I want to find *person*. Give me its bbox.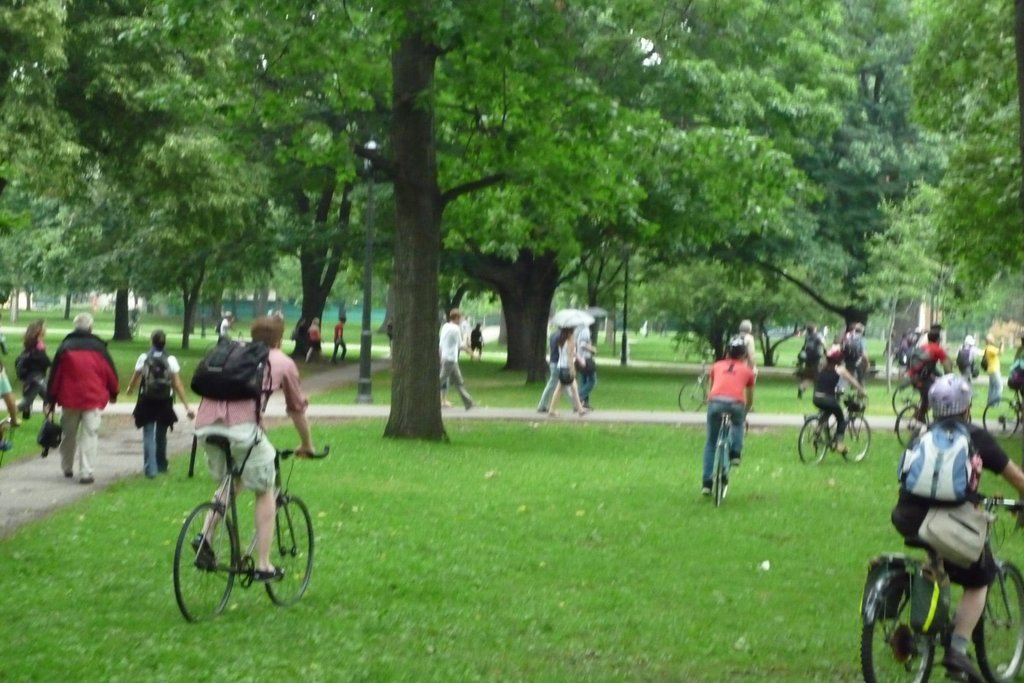
(x1=701, y1=332, x2=759, y2=494).
